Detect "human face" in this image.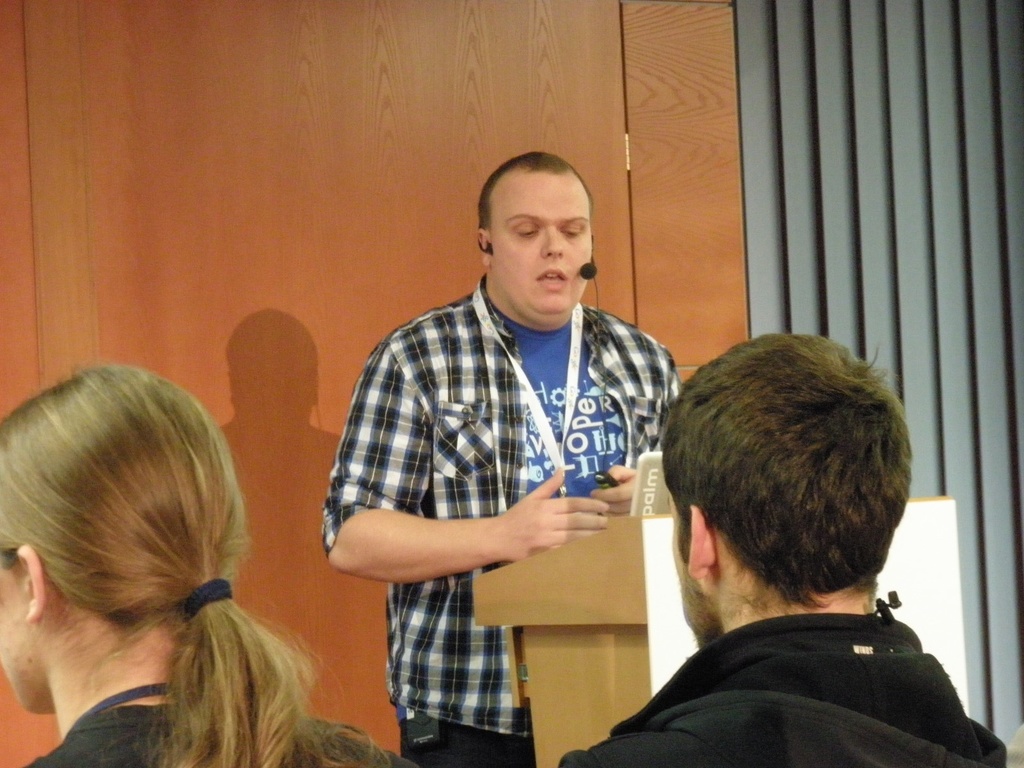
Detection: rect(490, 166, 595, 330).
